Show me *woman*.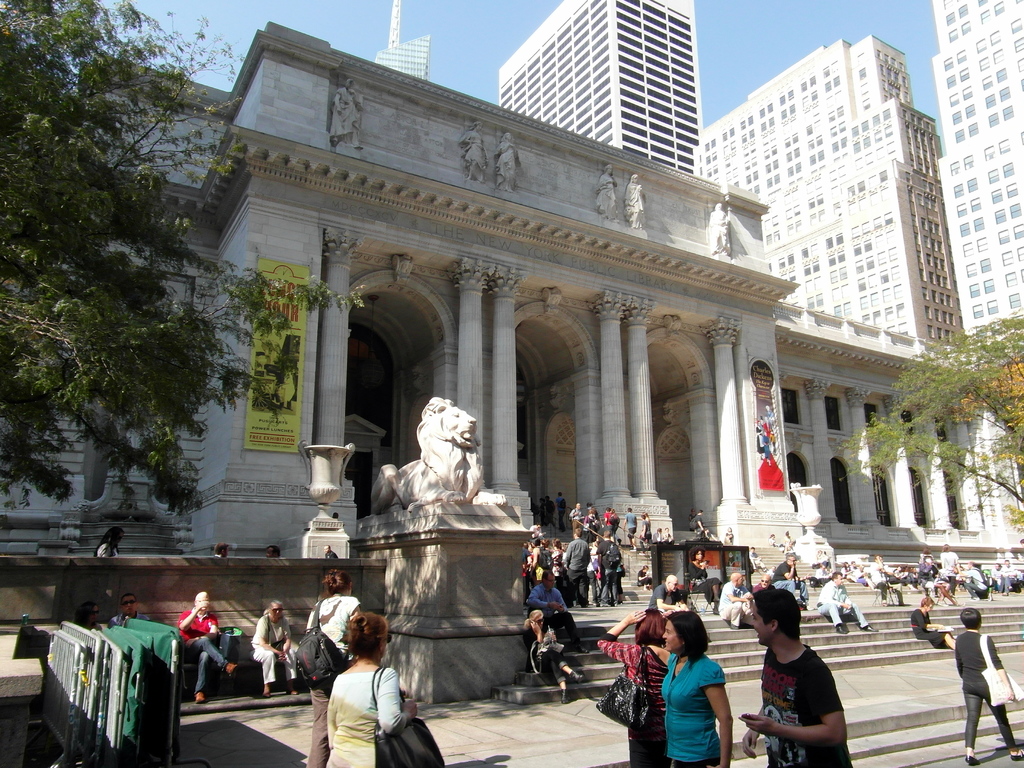
*woman* is here: (494,131,522,191).
